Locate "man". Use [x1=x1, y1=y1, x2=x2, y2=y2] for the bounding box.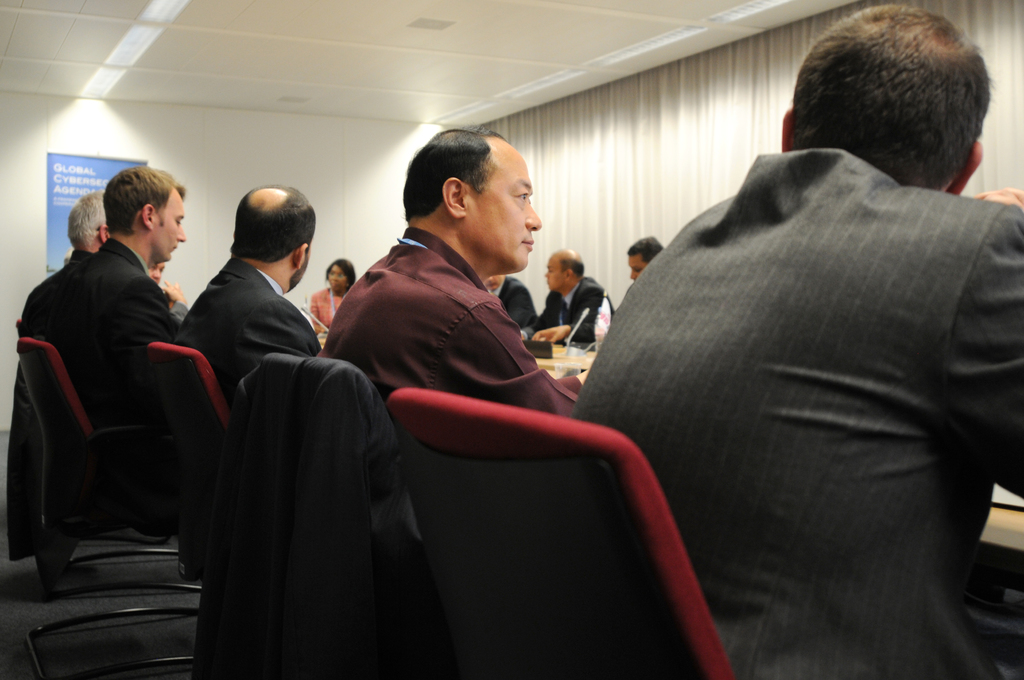
[x1=488, y1=273, x2=546, y2=350].
